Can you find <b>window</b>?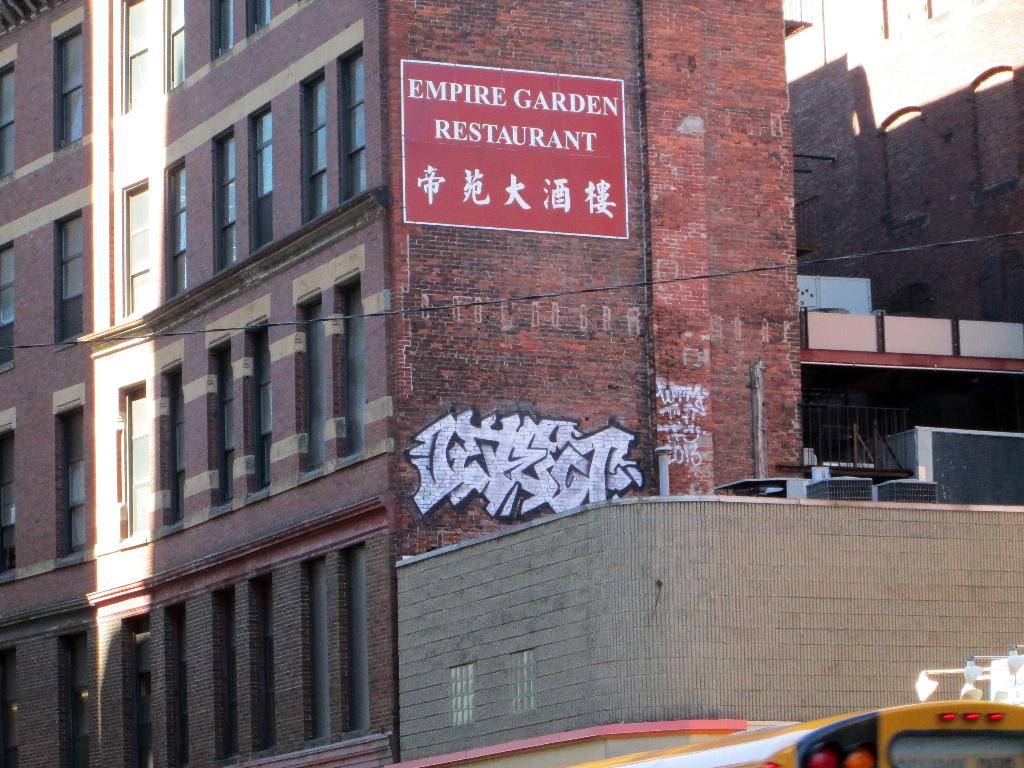
Yes, bounding box: bbox=[176, 167, 187, 292].
